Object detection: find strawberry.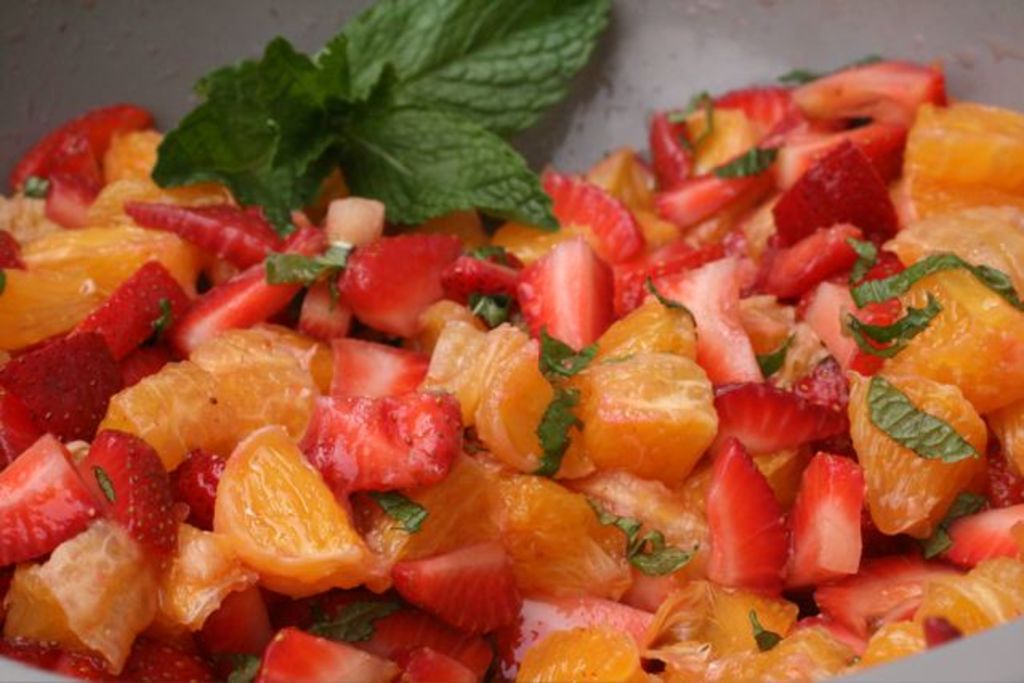
[784, 342, 862, 467].
